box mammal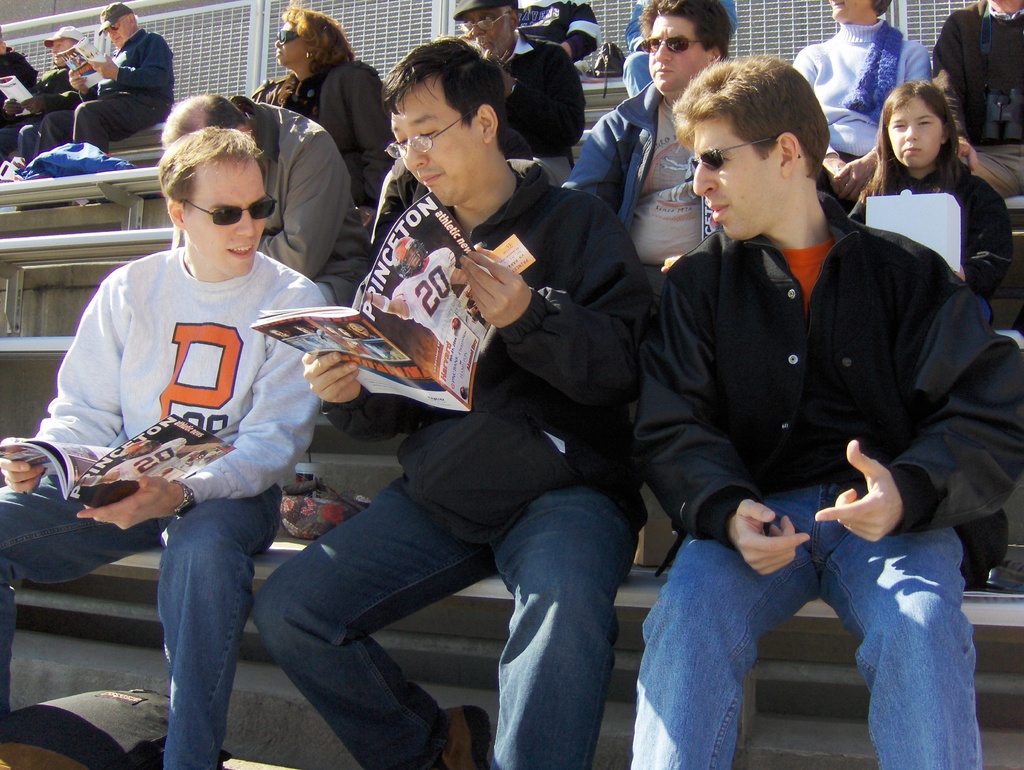
select_region(479, 0, 603, 68)
